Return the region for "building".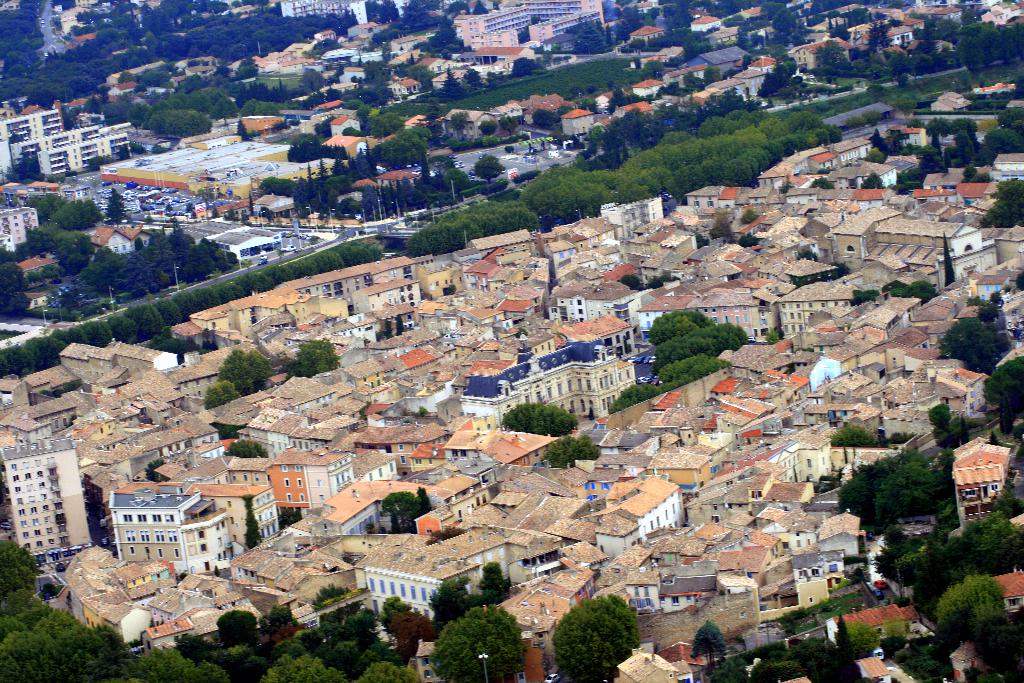
box(988, 4, 1020, 29).
